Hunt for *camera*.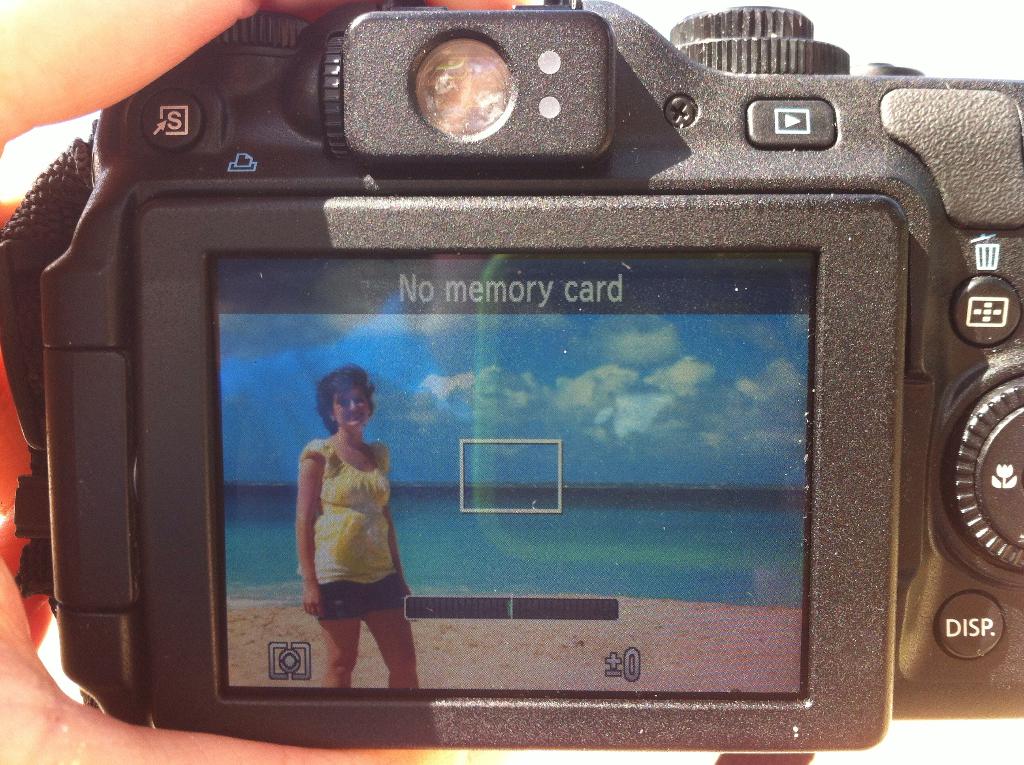
Hunted down at [x1=38, y1=0, x2=1023, y2=756].
